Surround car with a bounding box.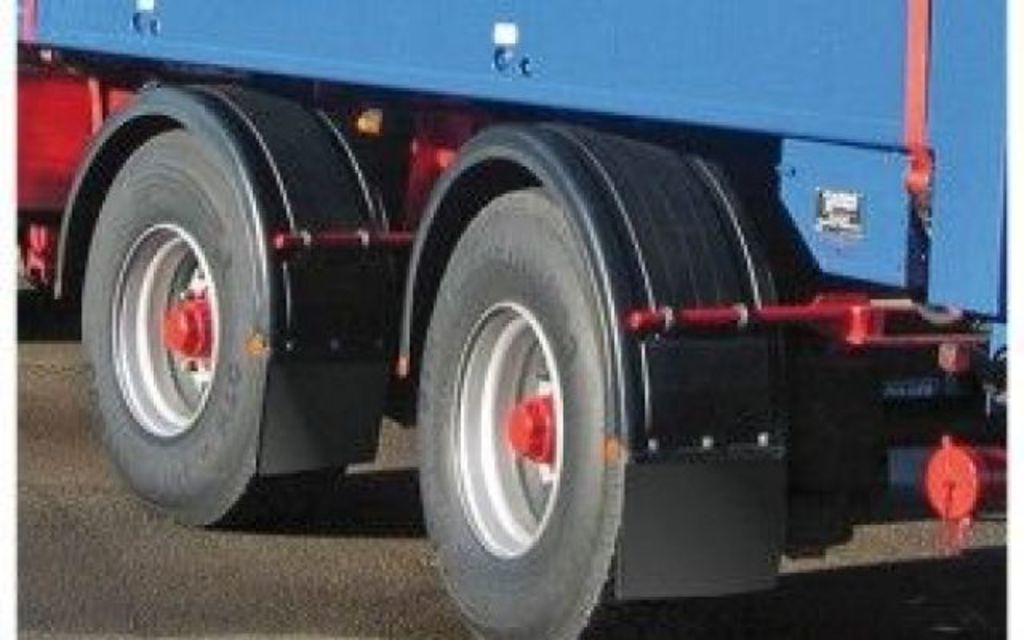
bbox=(30, 13, 987, 592).
